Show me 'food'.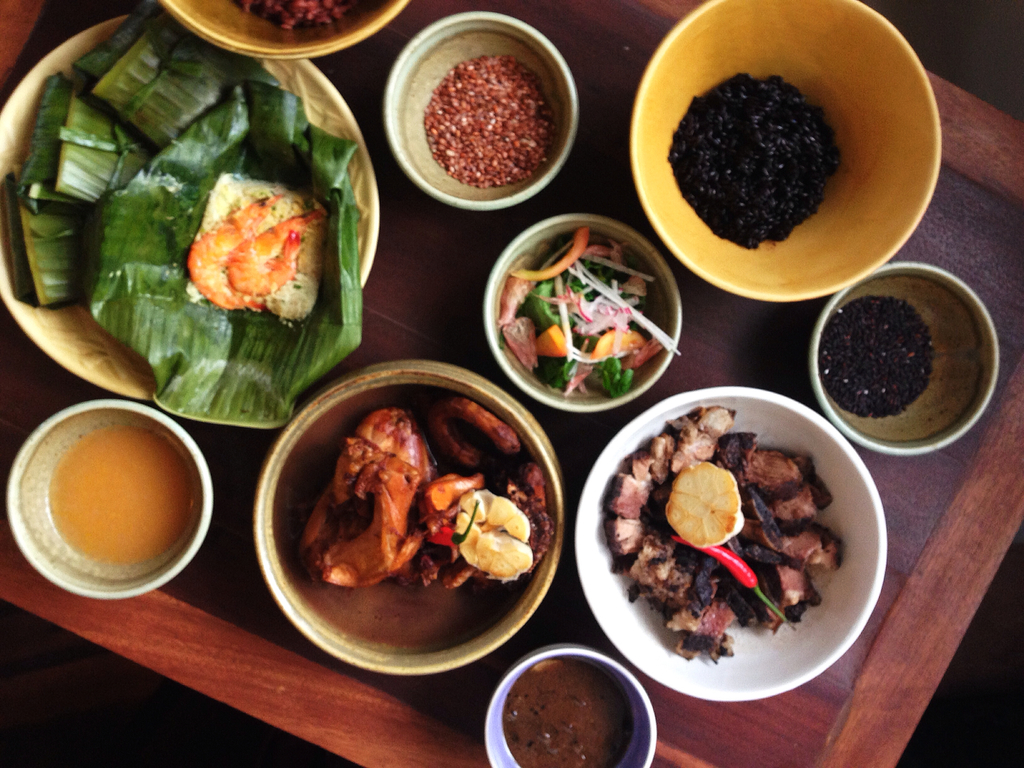
'food' is here: Rect(814, 291, 932, 418).
